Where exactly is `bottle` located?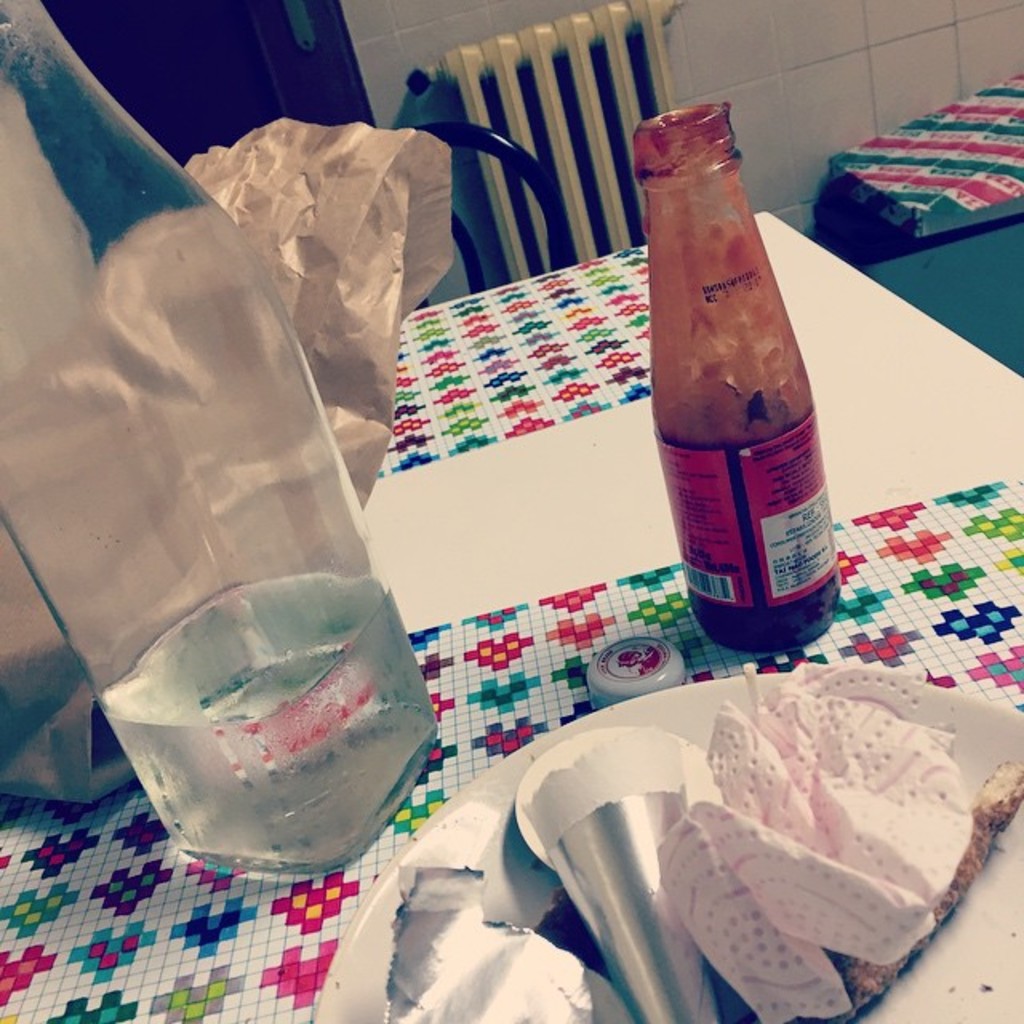
Its bounding box is (x1=0, y1=0, x2=438, y2=878).
